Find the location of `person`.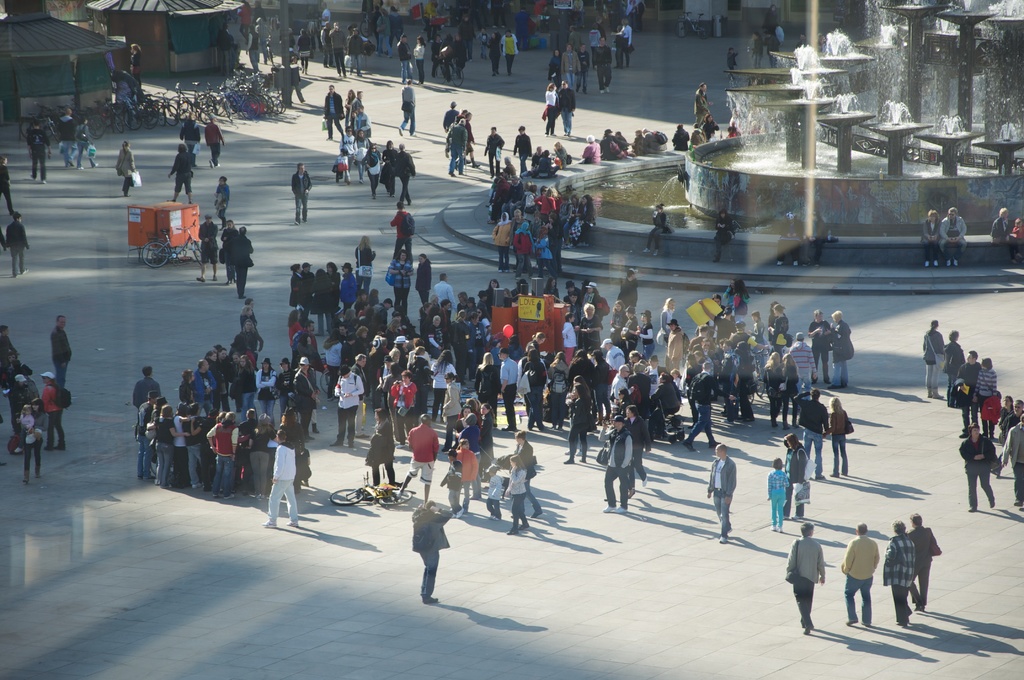
Location: [left=250, top=0, right=266, bottom=27].
